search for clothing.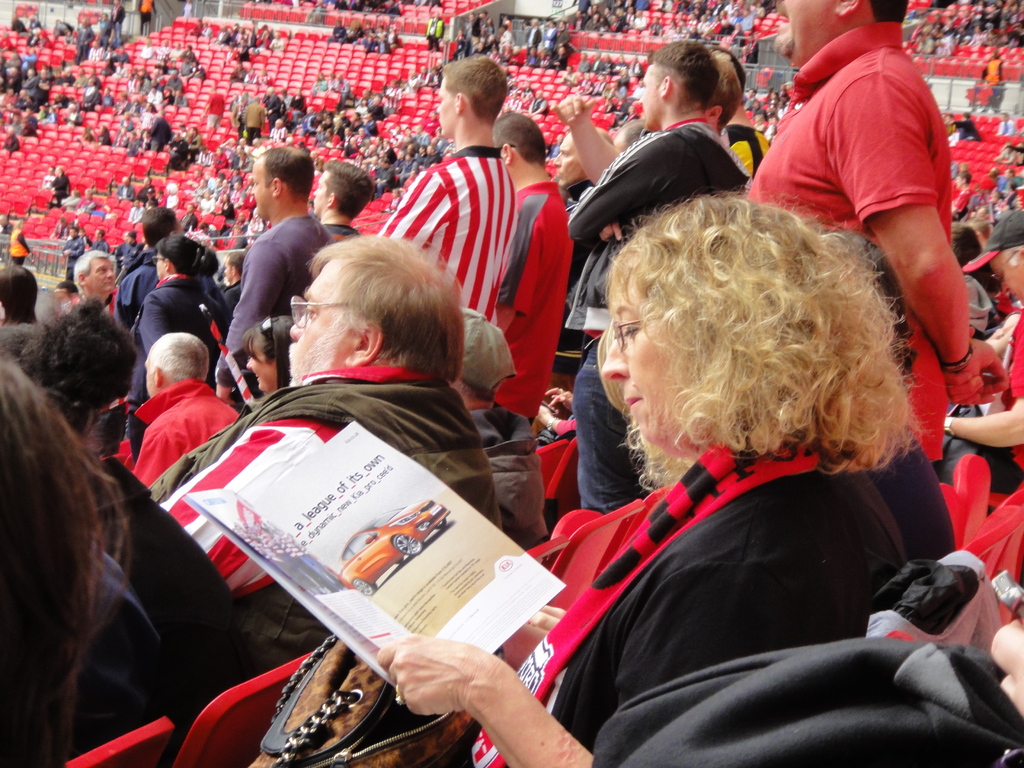
Found at 721, 13, 974, 375.
